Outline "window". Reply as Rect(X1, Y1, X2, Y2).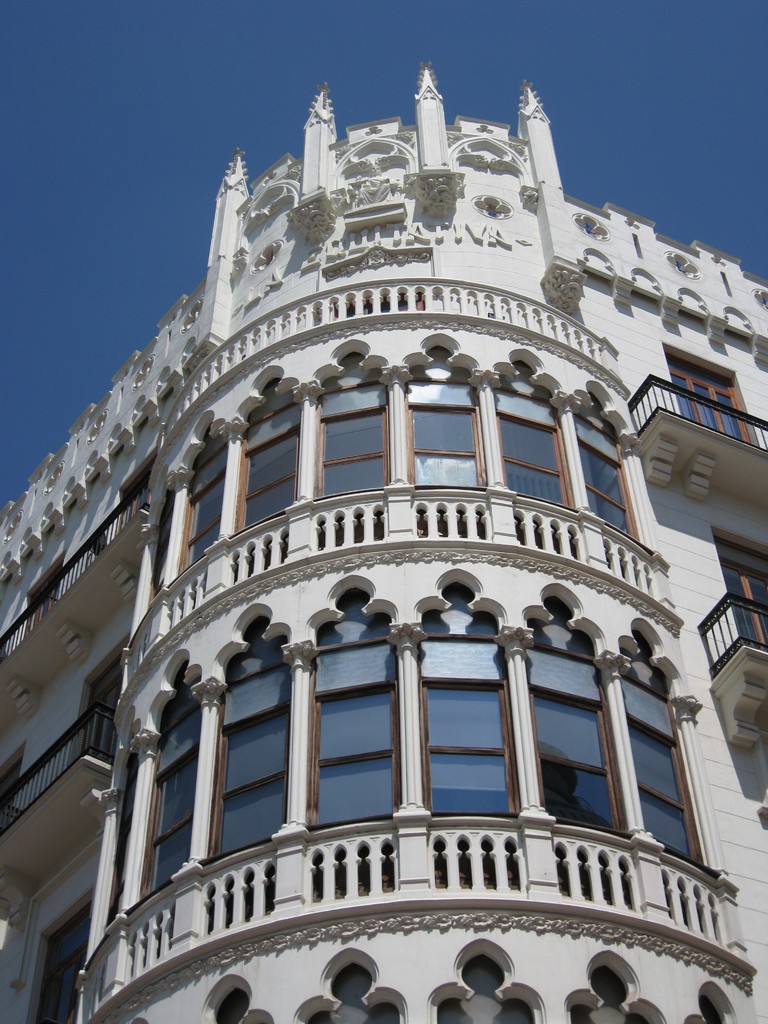
Rect(584, 381, 636, 549).
